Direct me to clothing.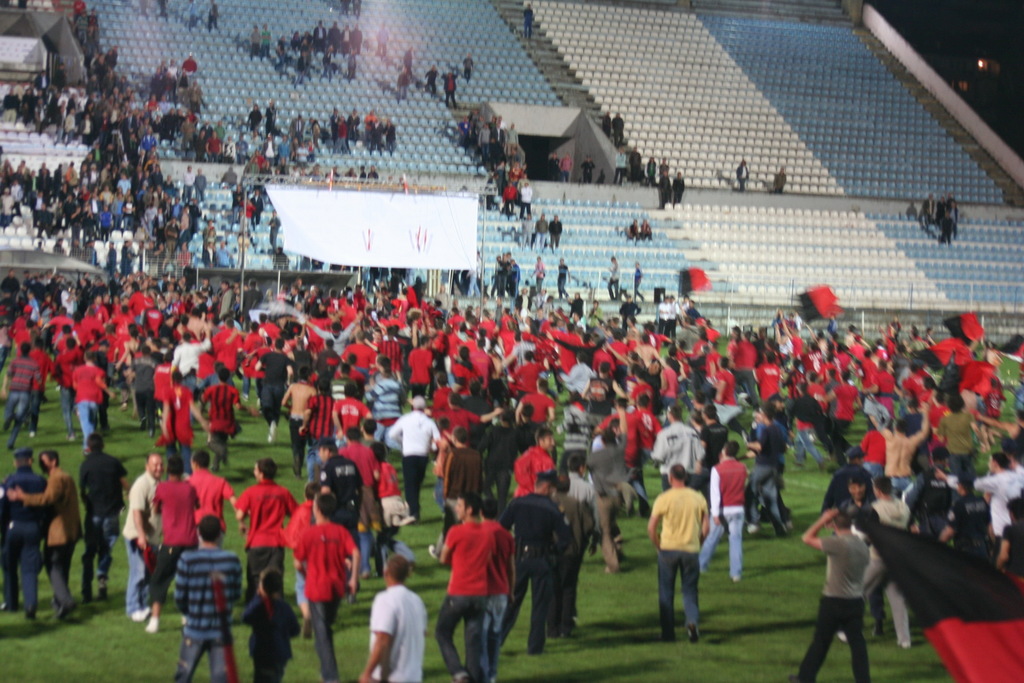
Direction: x1=369, y1=581, x2=420, y2=682.
